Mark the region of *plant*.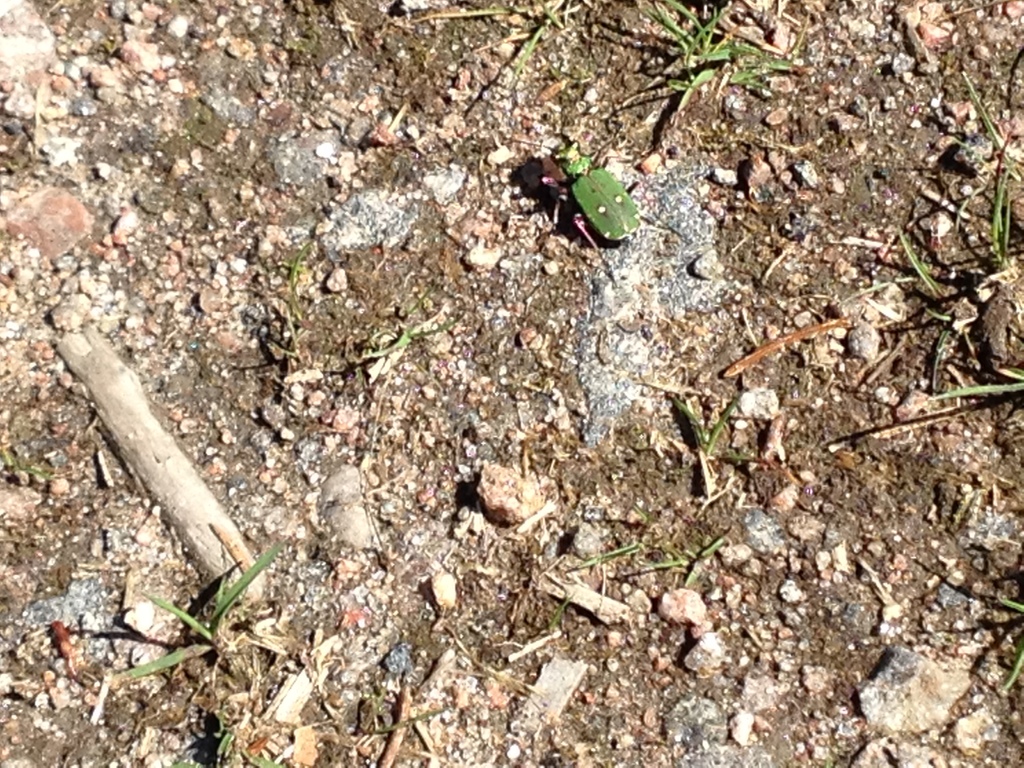
Region: {"left": 575, "top": 531, "right": 639, "bottom": 577}.
